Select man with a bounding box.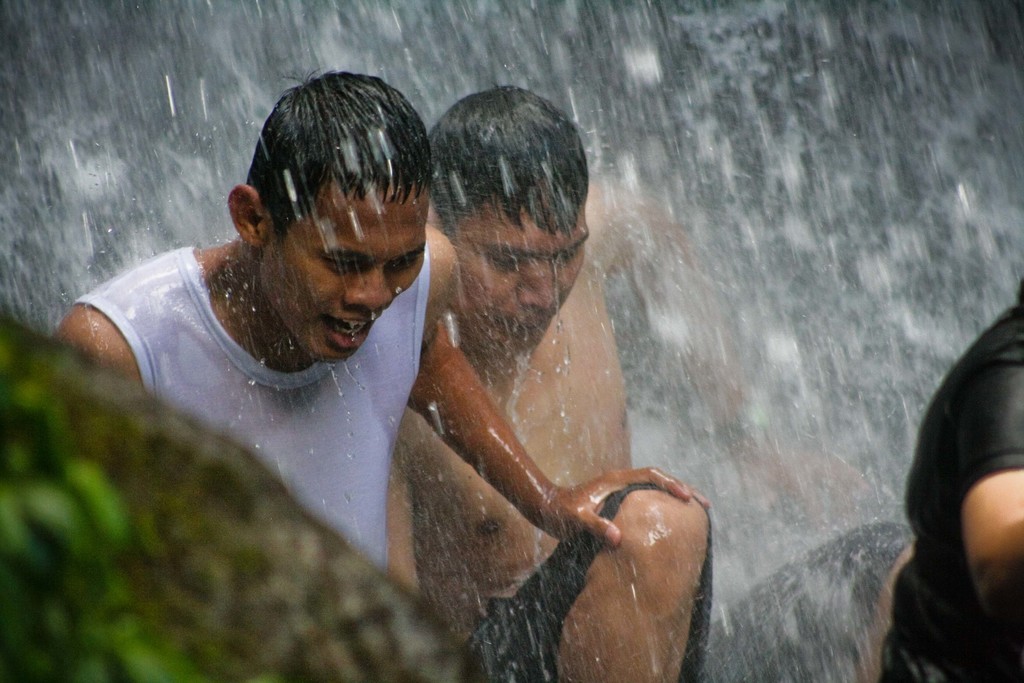
bbox=[57, 65, 714, 682].
